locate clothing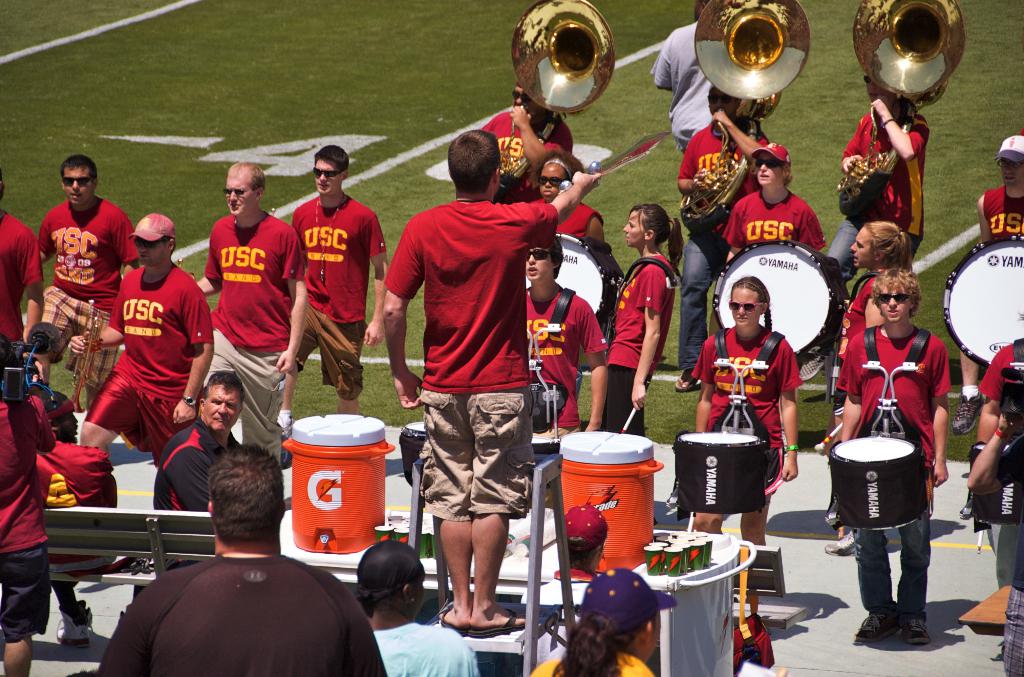
(723, 183, 829, 260)
